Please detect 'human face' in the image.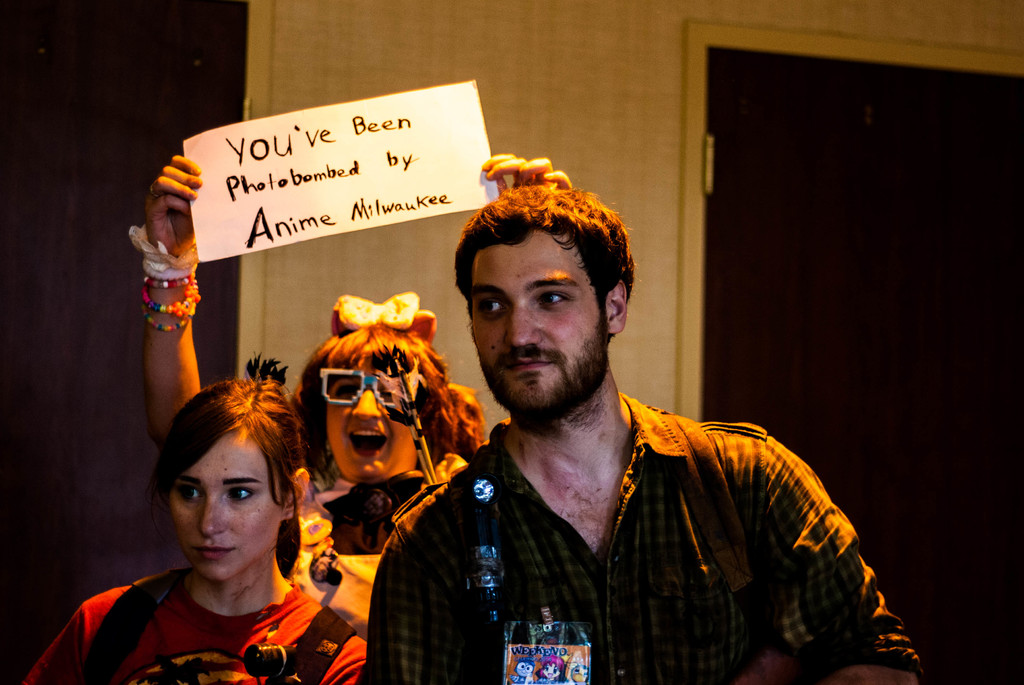
322,361,419,488.
